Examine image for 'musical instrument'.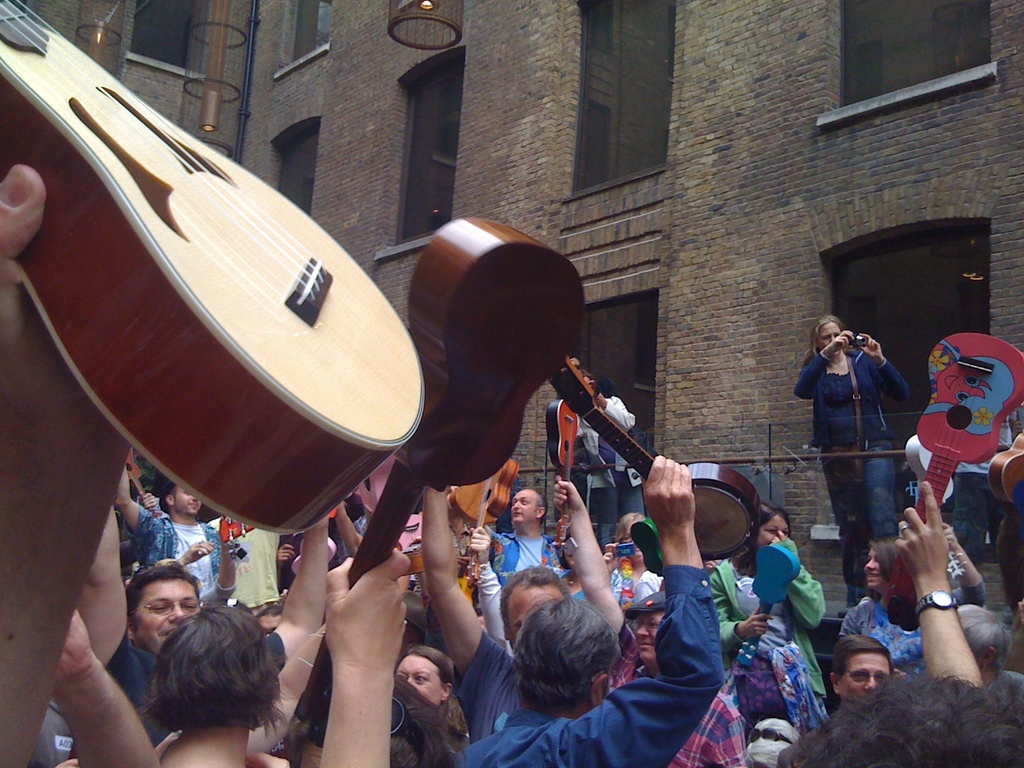
Examination result: (467,460,518,586).
